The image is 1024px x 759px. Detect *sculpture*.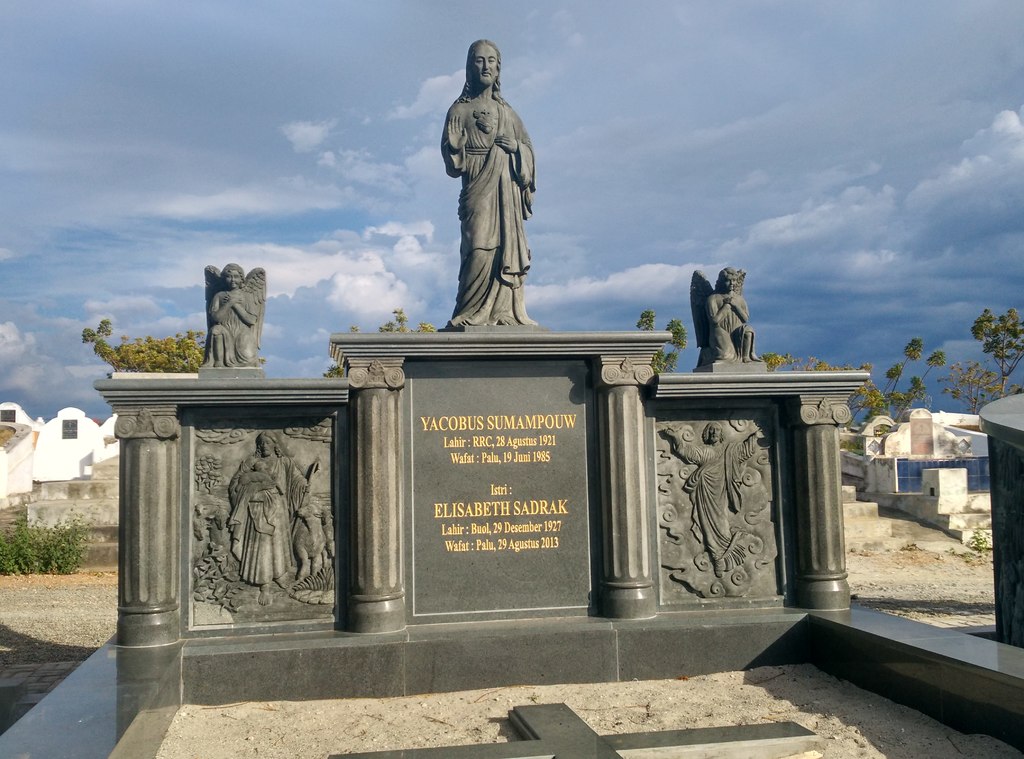
Detection: [225, 429, 324, 586].
